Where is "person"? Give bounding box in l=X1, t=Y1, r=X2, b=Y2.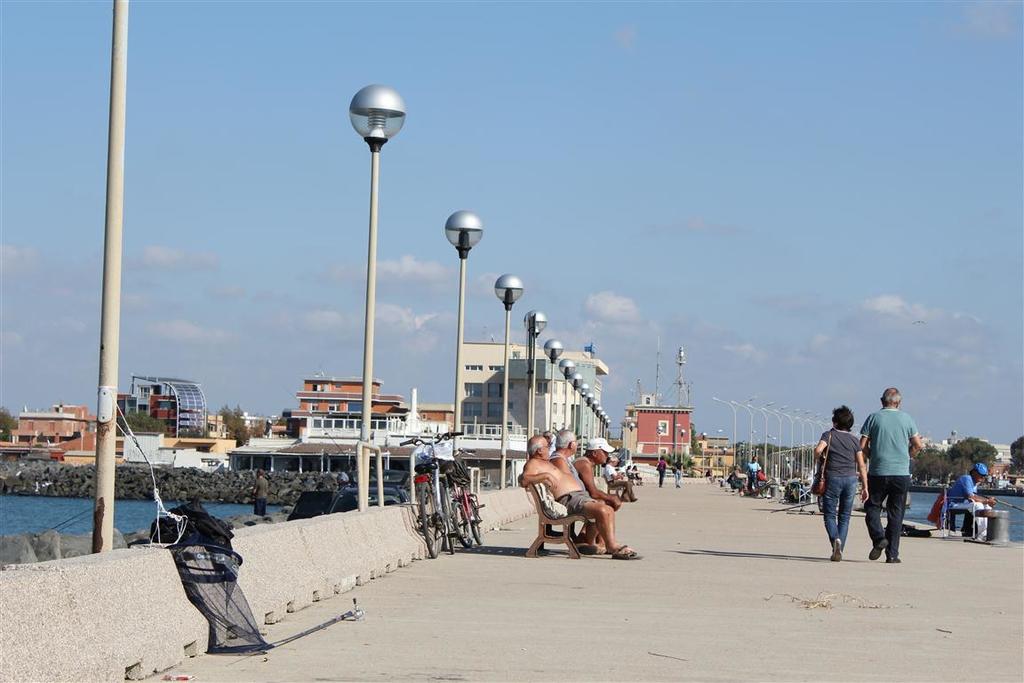
l=858, t=387, r=925, b=565.
